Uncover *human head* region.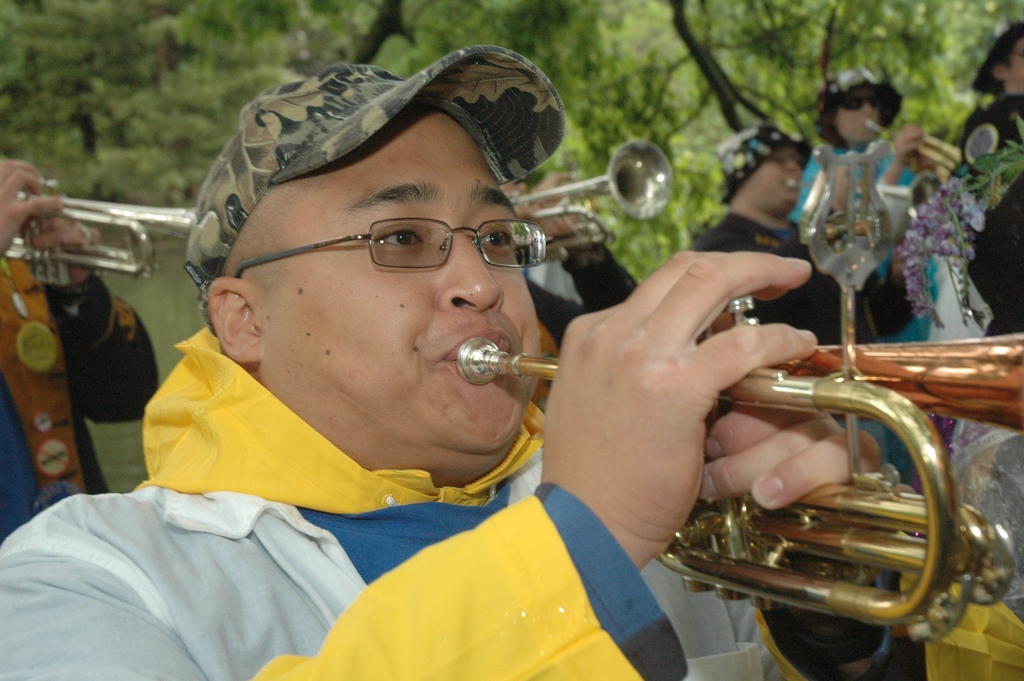
Uncovered: <box>194,62,557,429</box>.
